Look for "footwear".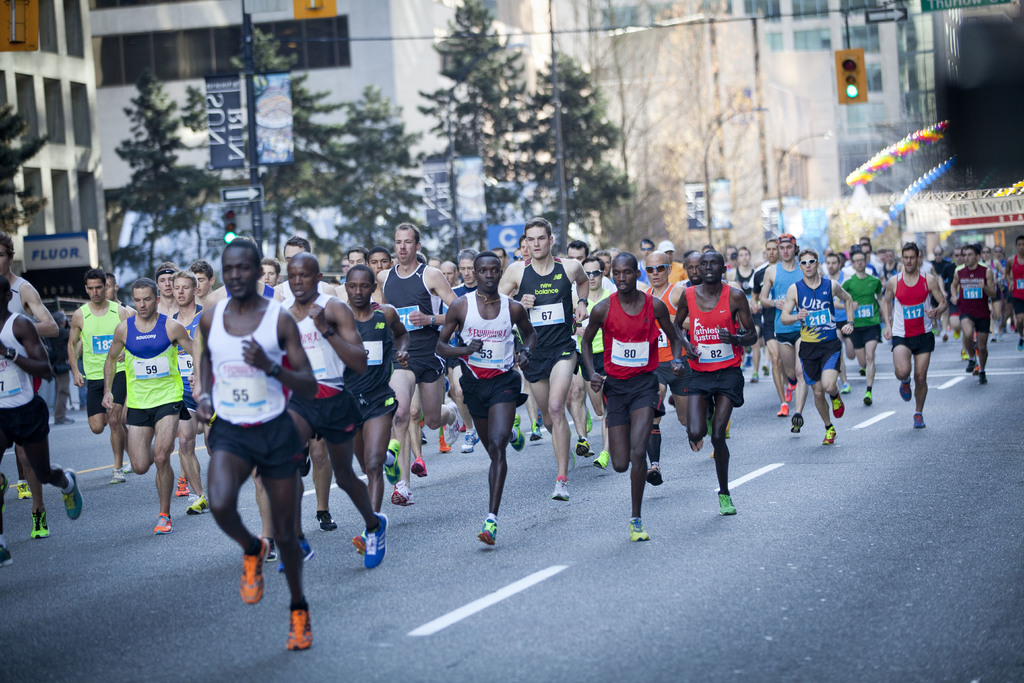
Found: rect(575, 440, 593, 458).
